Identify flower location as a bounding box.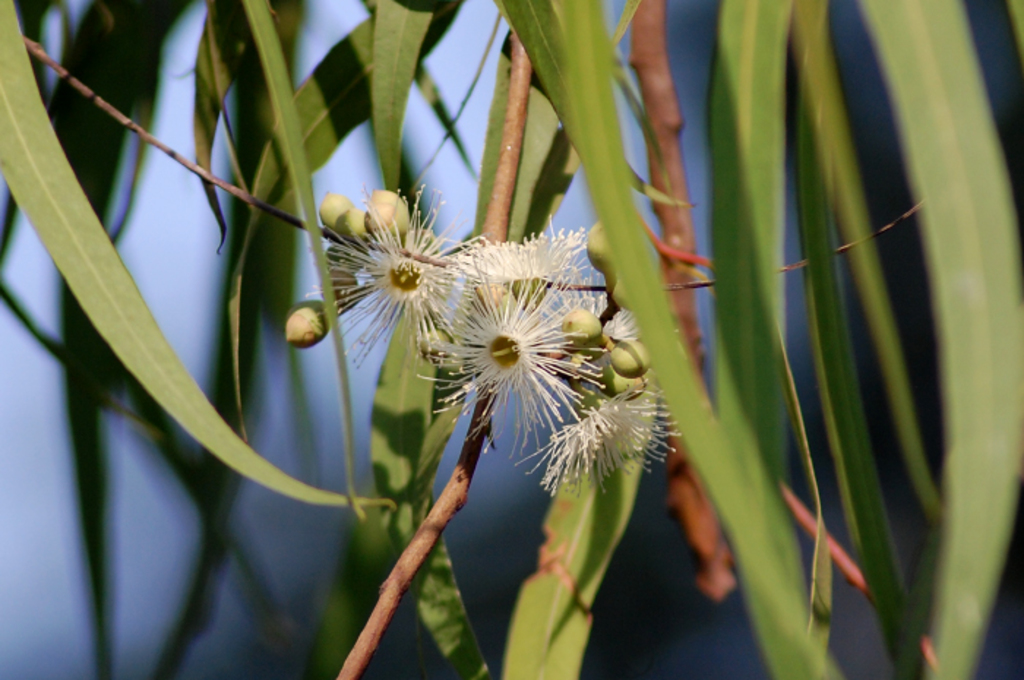
{"x1": 451, "y1": 225, "x2": 588, "y2": 377}.
